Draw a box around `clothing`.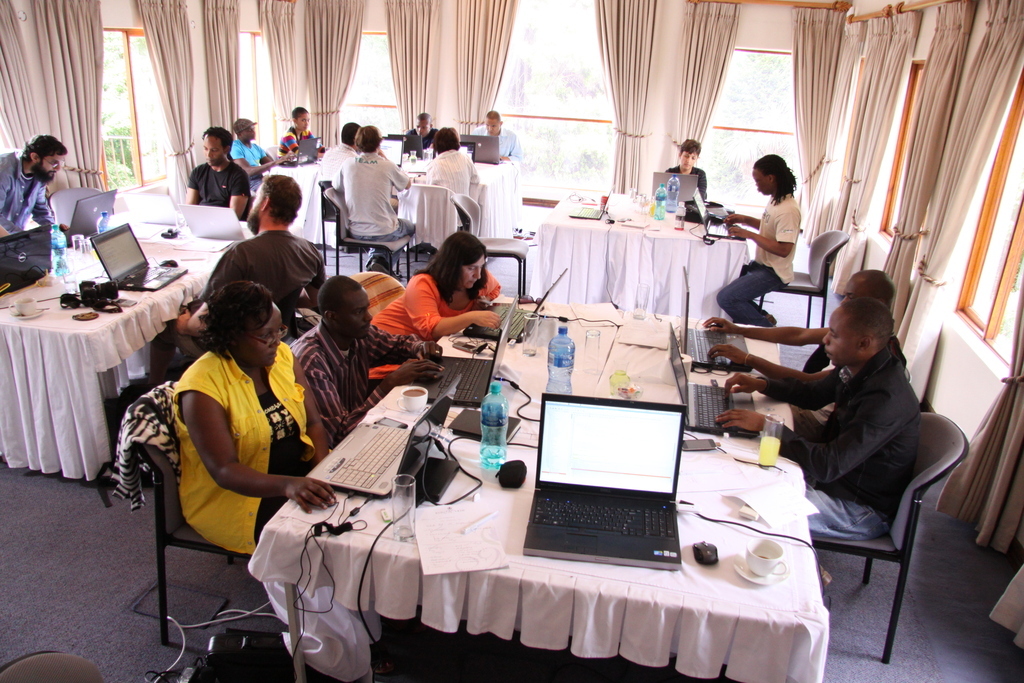
<box>778,349,922,541</box>.
